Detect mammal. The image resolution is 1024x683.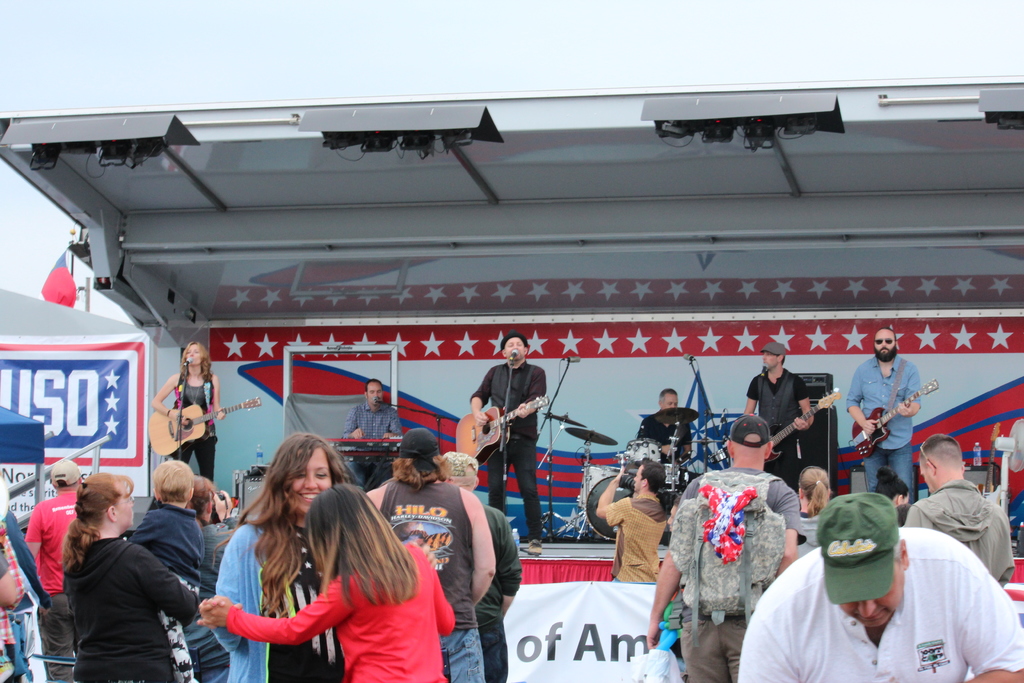
<bbox>798, 460, 835, 519</bbox>.
